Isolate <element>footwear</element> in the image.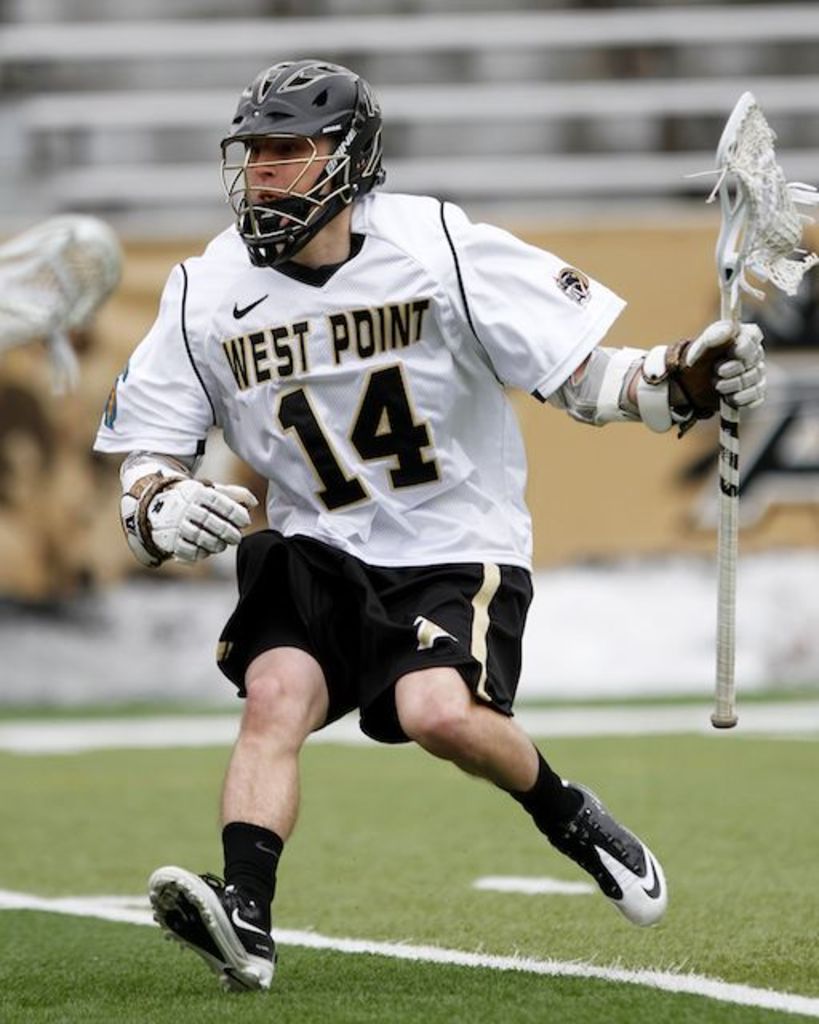
Isolated region: bbox=[520, 766, 667, 909].
